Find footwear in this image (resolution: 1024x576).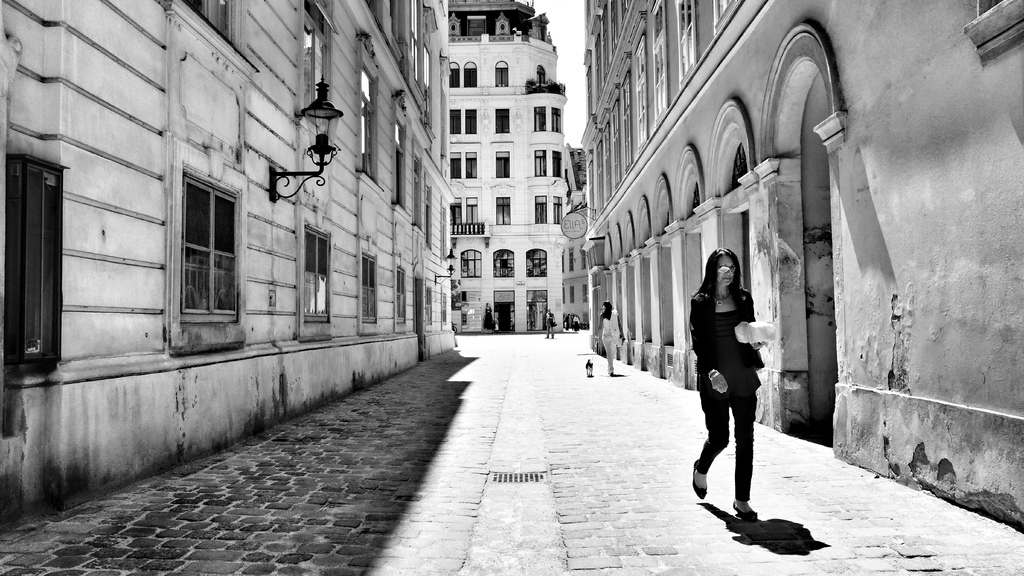
(691,460,705,501).
